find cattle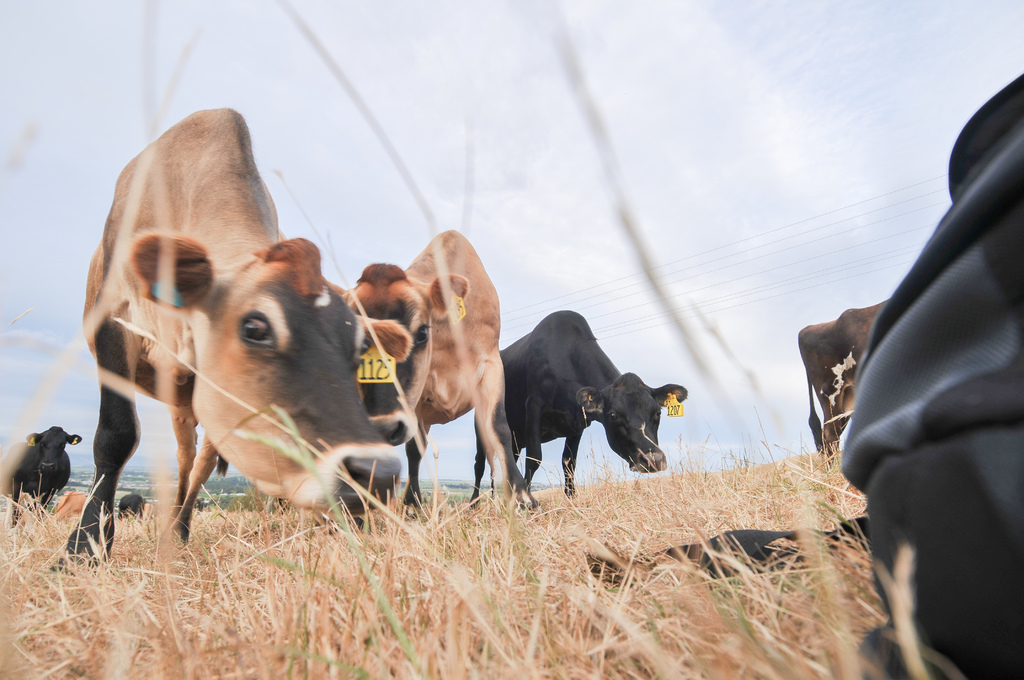
detection(471, 307, 684, 508)
